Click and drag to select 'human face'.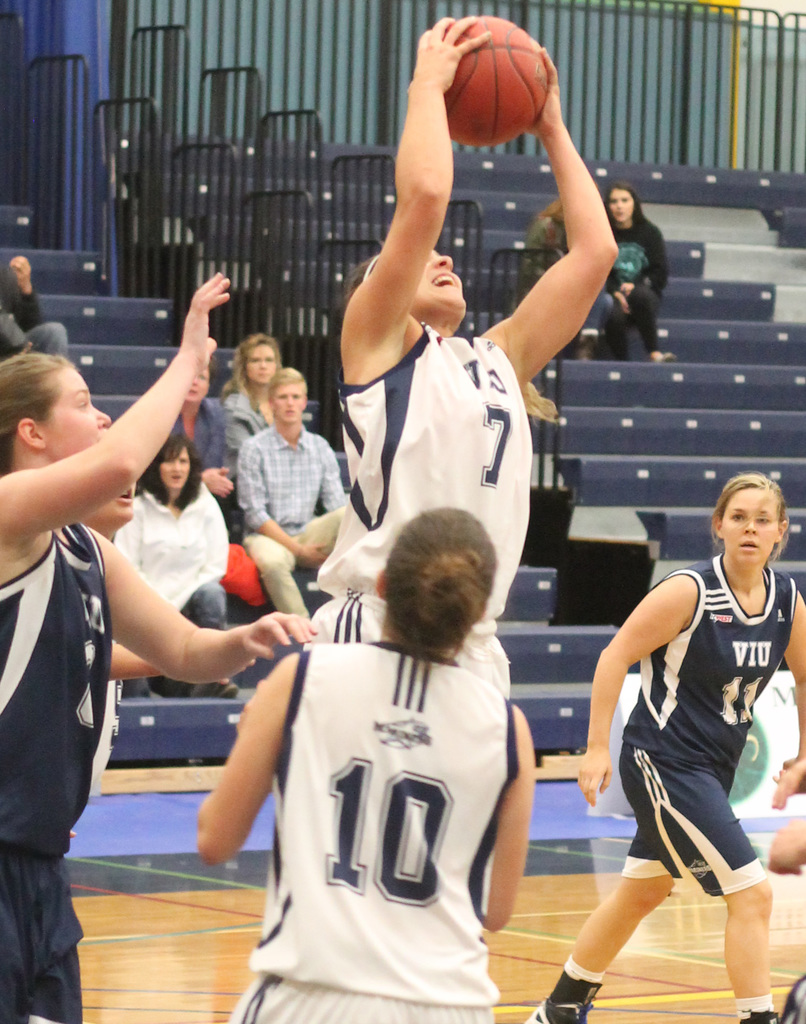
Selection: box(272, 387, 305, 427).
